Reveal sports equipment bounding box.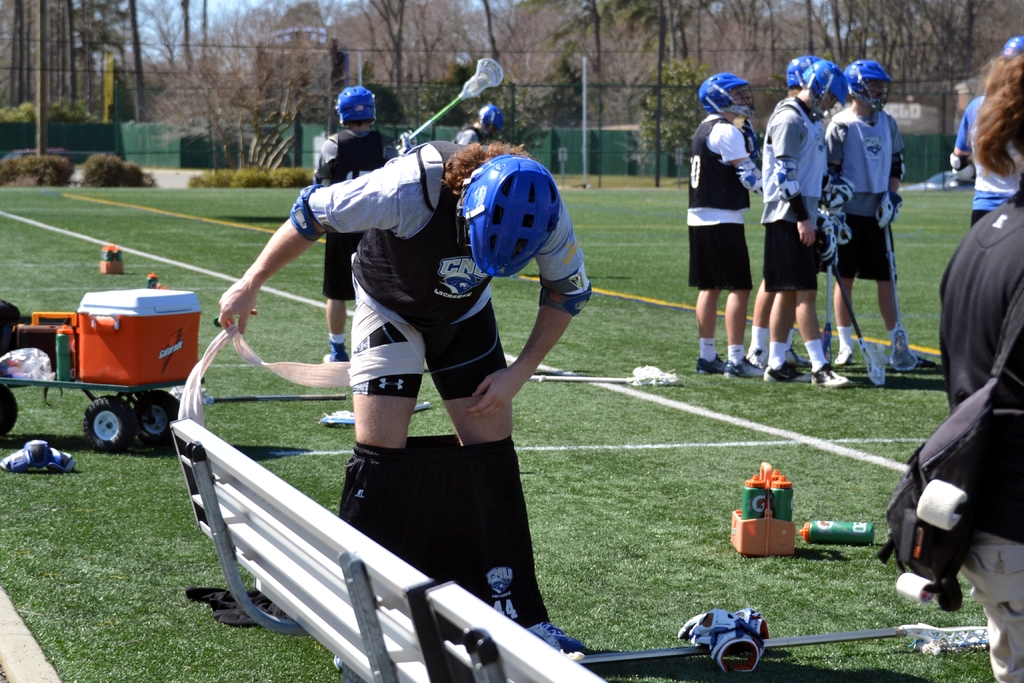
Revealed: [786,55,822,88].
